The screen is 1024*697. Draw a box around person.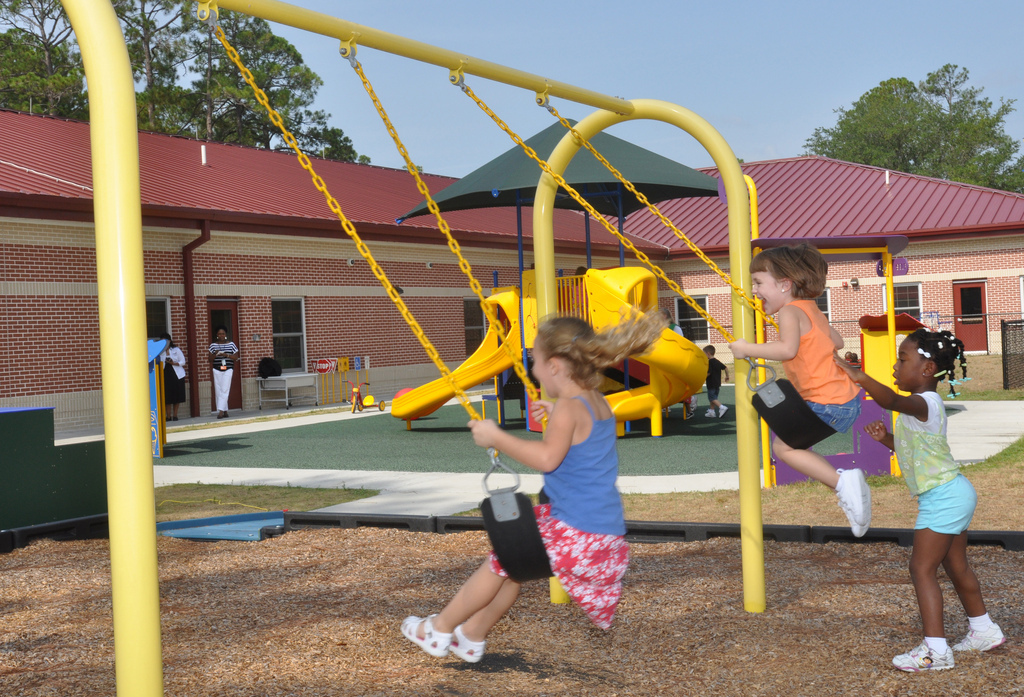
locate(706, 336, 730, 417).
